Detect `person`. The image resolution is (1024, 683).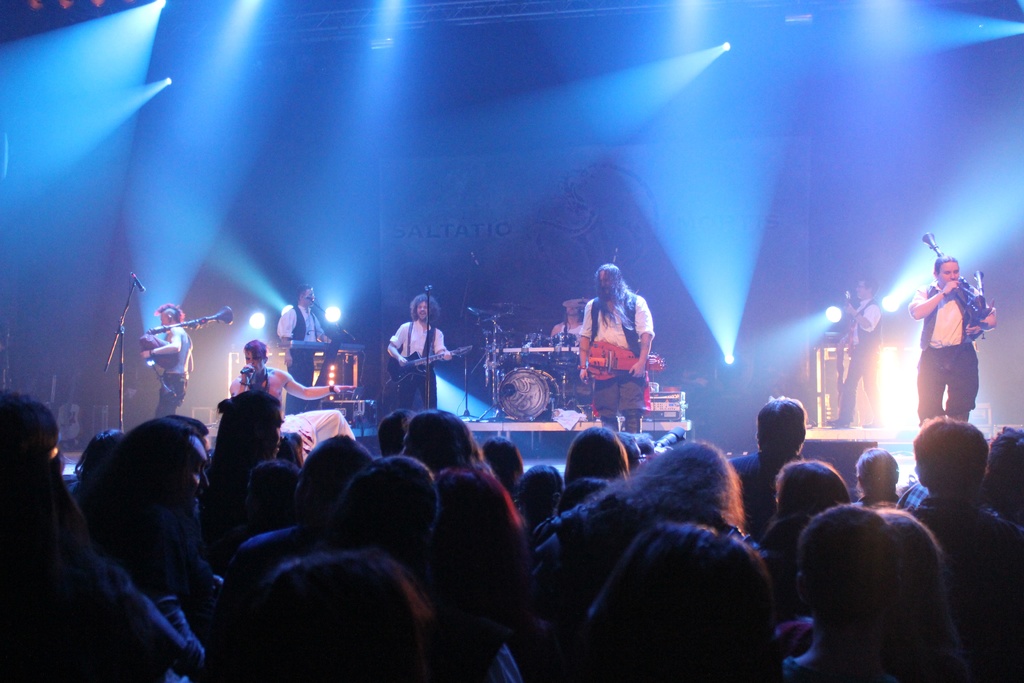
locate(982, 416, 1023, 519).
